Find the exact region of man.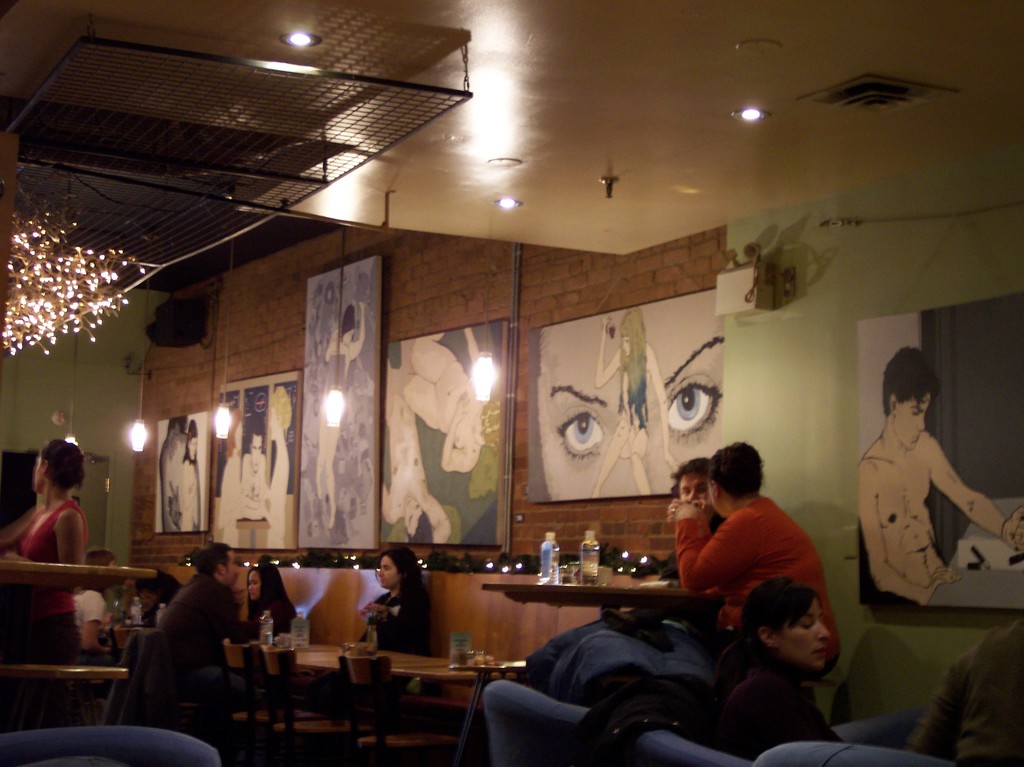
Exact region: <box>147,544,252,711</box>.
